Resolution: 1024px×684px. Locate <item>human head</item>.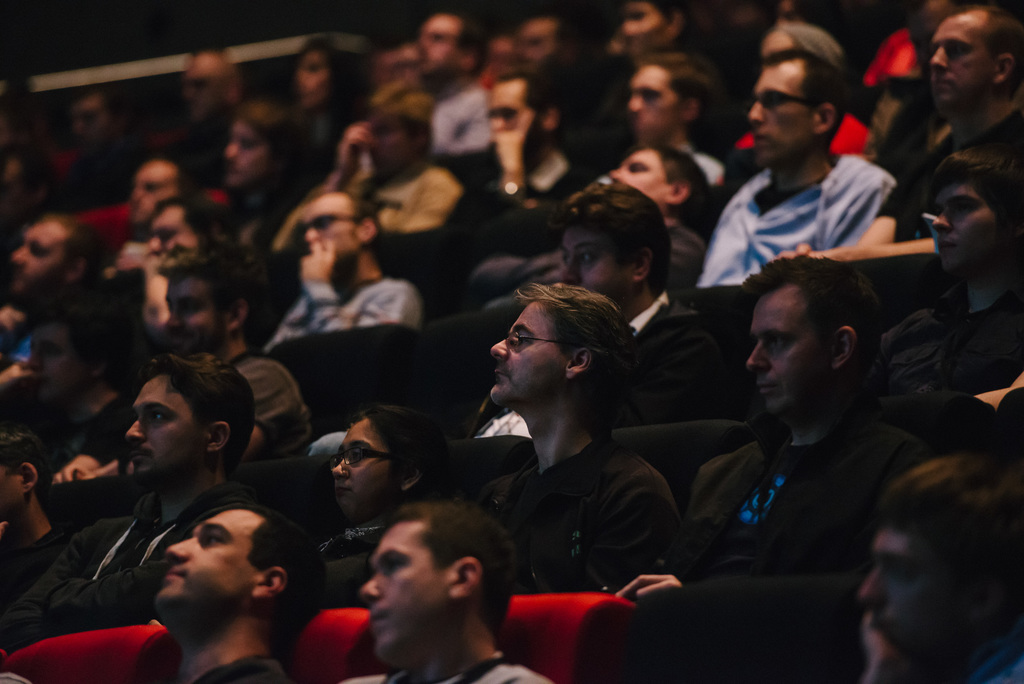
<bbox>184, 48, 248, 124</bbox>.
